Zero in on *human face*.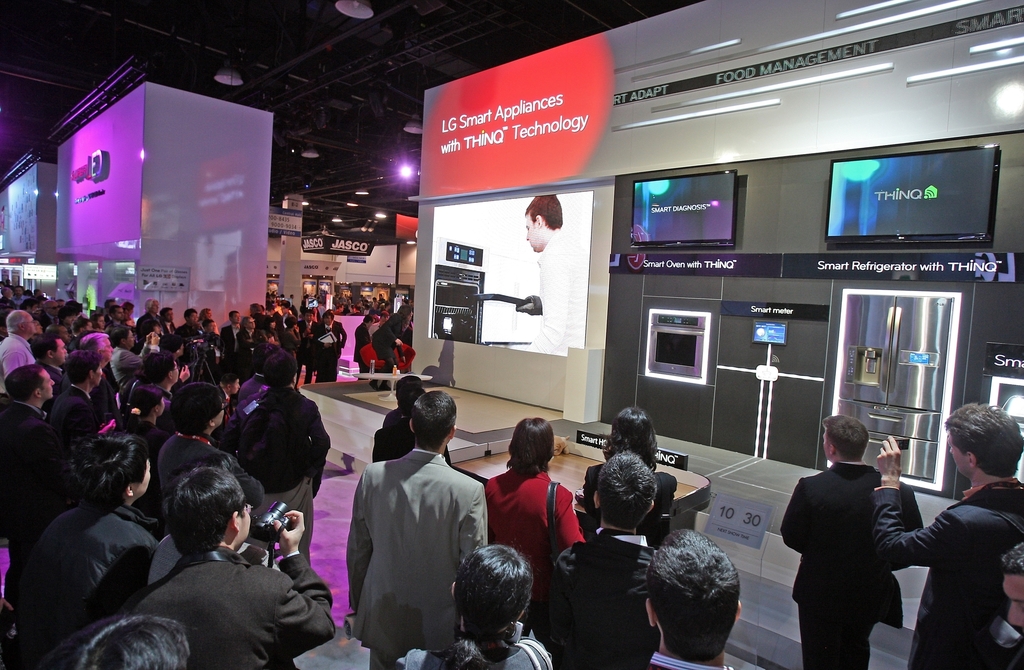
Zeroed in: crop(127, 333, 136, 346).
